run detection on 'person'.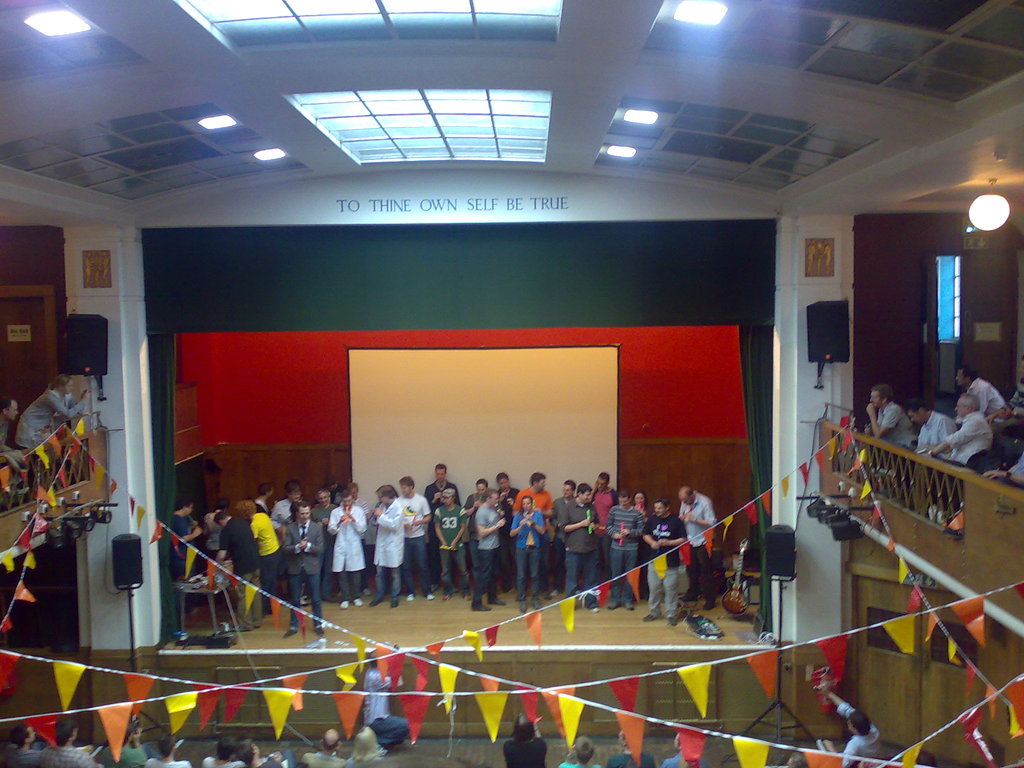
Result: region(959, 362, 1011, 421).
